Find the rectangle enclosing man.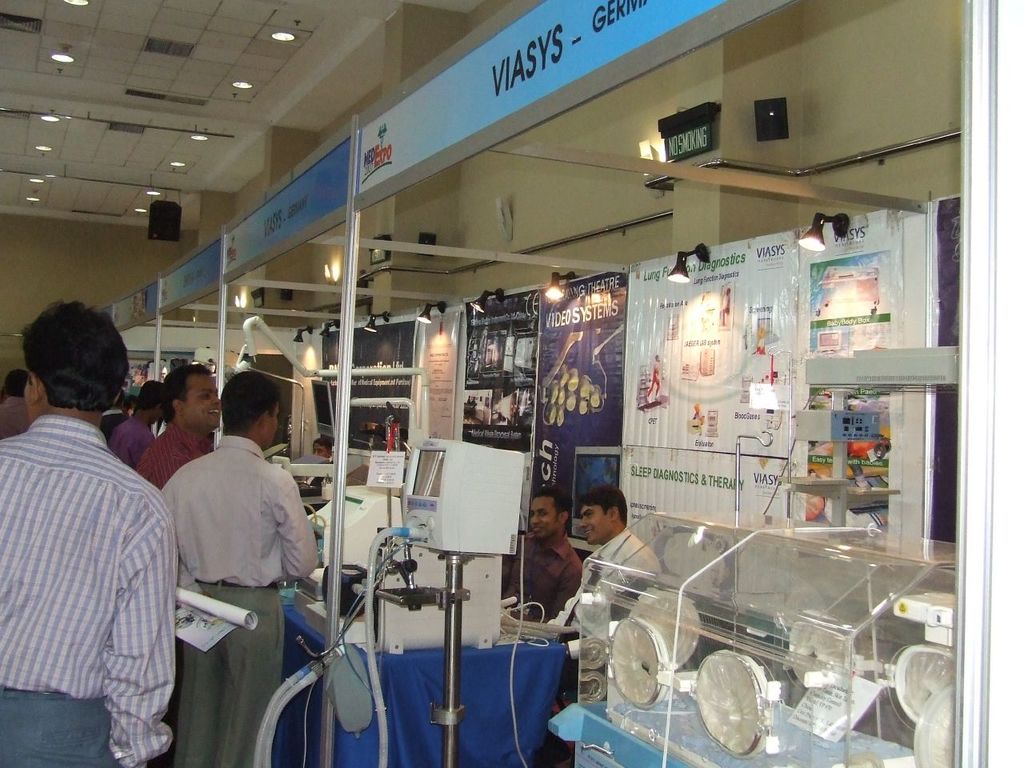
bbox(154, 370, 318, 767).
